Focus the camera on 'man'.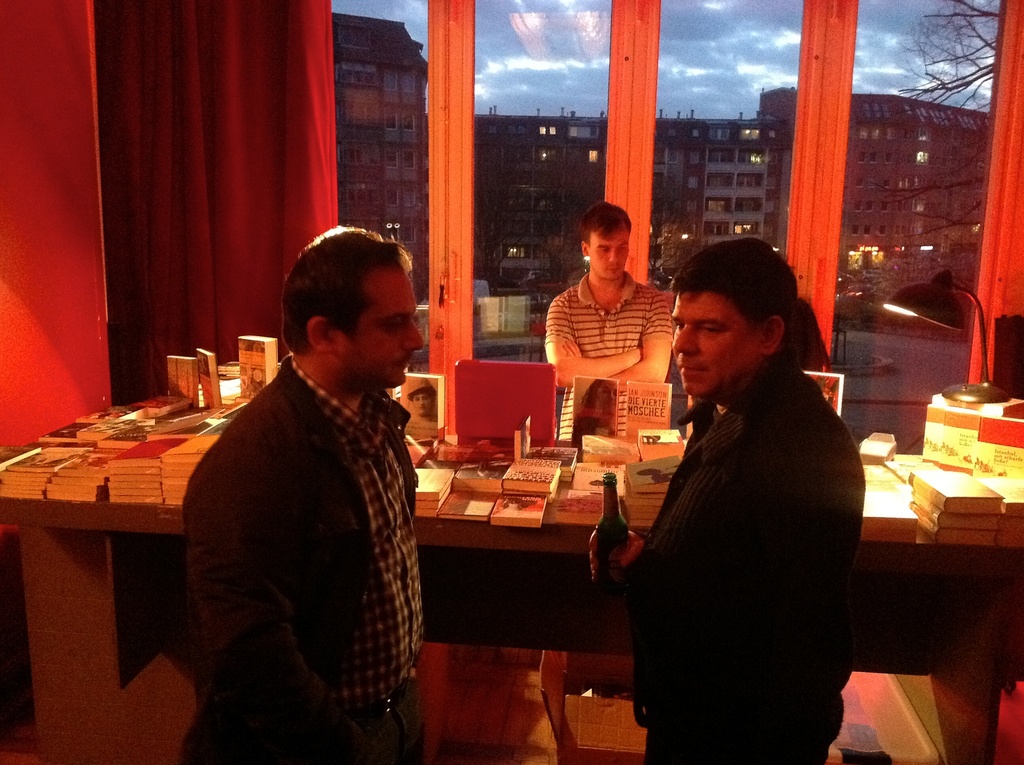
Focus region: <region>182, 227, 426, 764</region>.
